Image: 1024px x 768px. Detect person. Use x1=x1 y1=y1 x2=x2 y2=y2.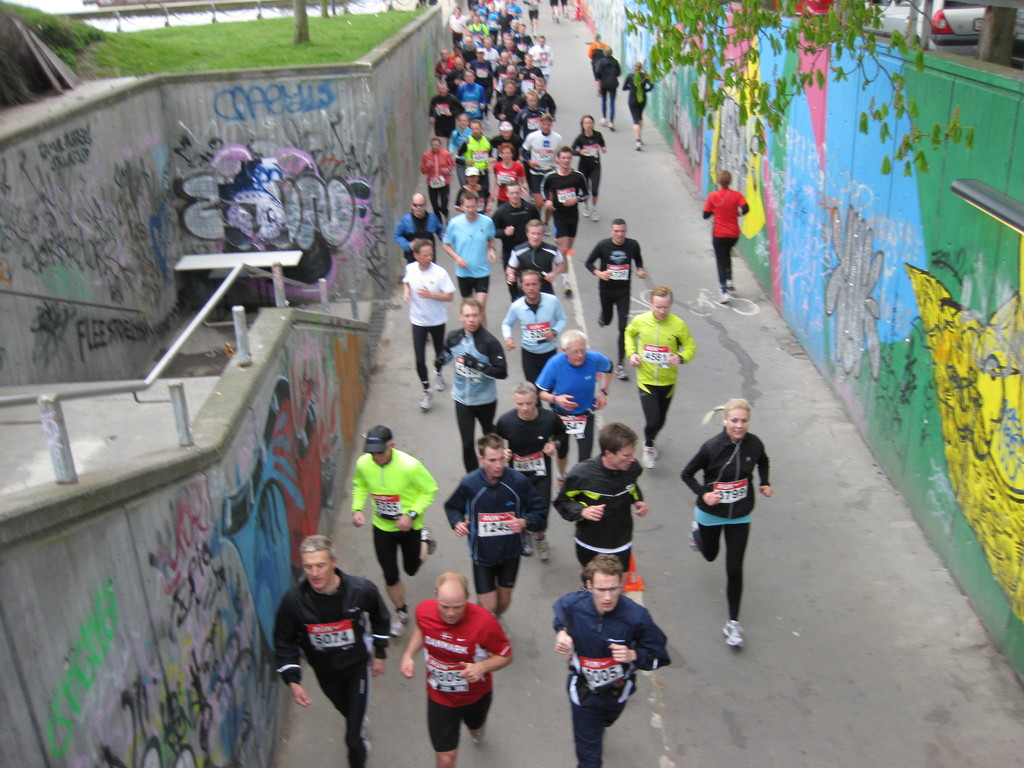
x1=394 y1=193 x2=437 y2=265.
